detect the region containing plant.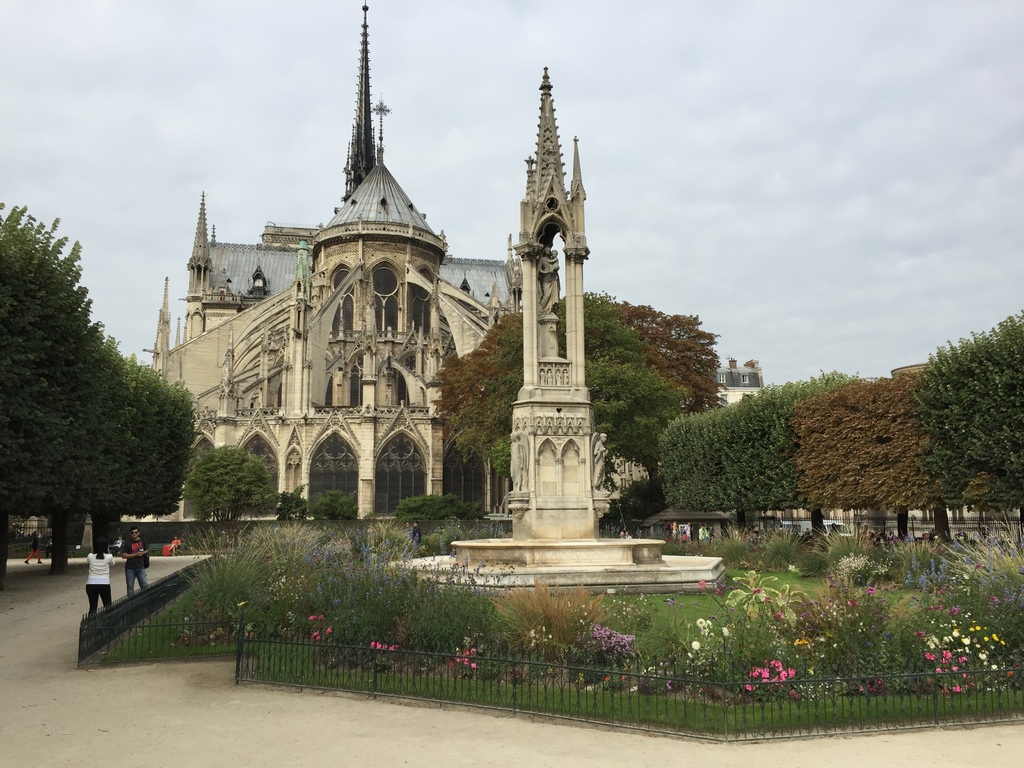
370 619 406 661.
